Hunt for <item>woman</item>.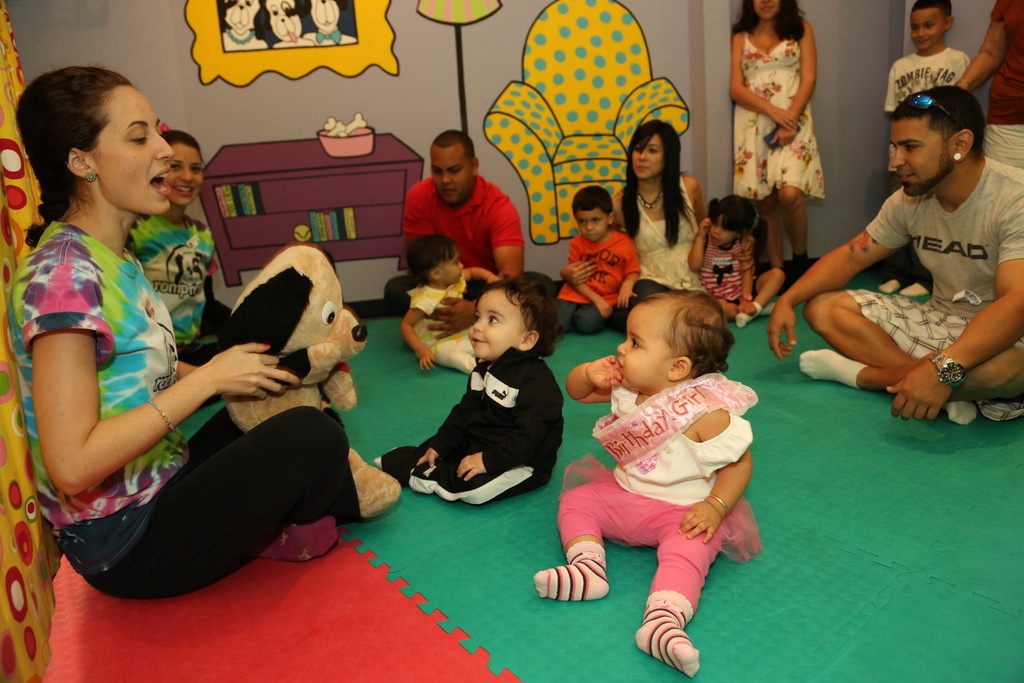
Hunted down at [x1=125, y1=128, x2=214, y2=367].
